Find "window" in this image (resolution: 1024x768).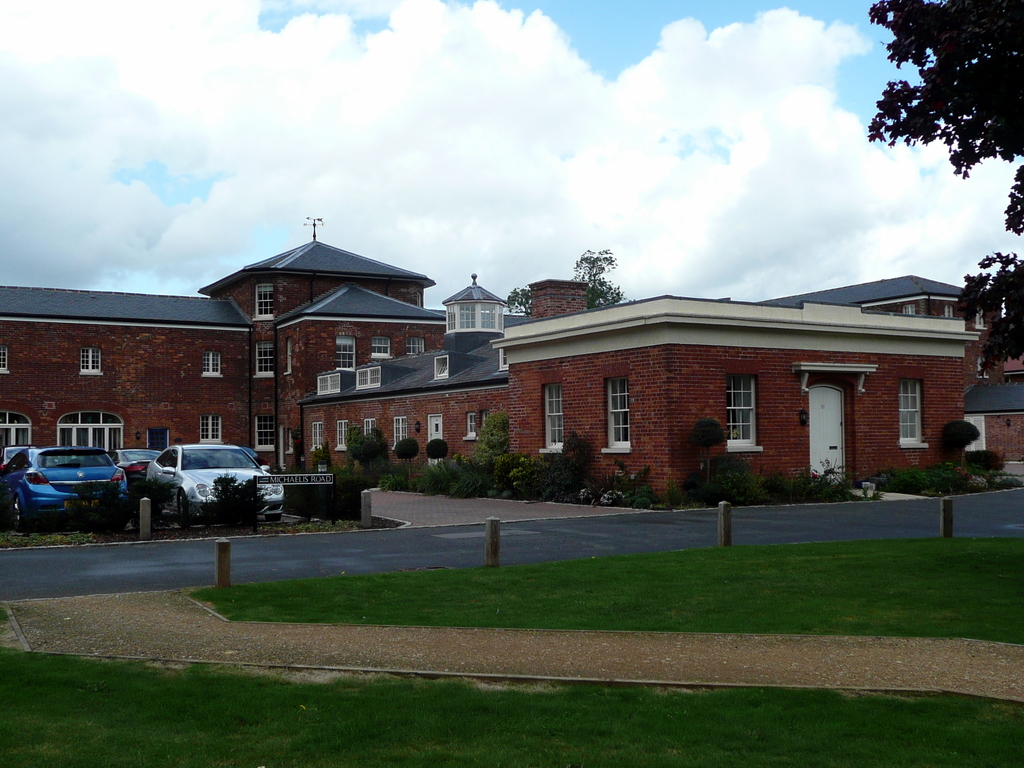
box(337, 424, 348, 452).
